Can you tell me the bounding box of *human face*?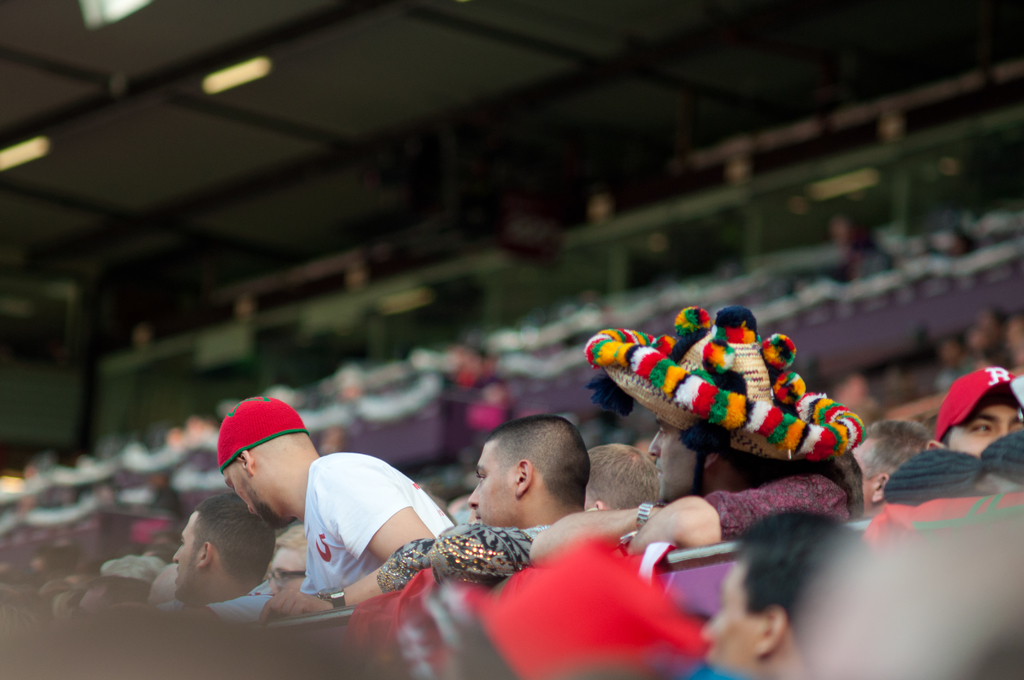
Rect(173, 502, 205, 599).
